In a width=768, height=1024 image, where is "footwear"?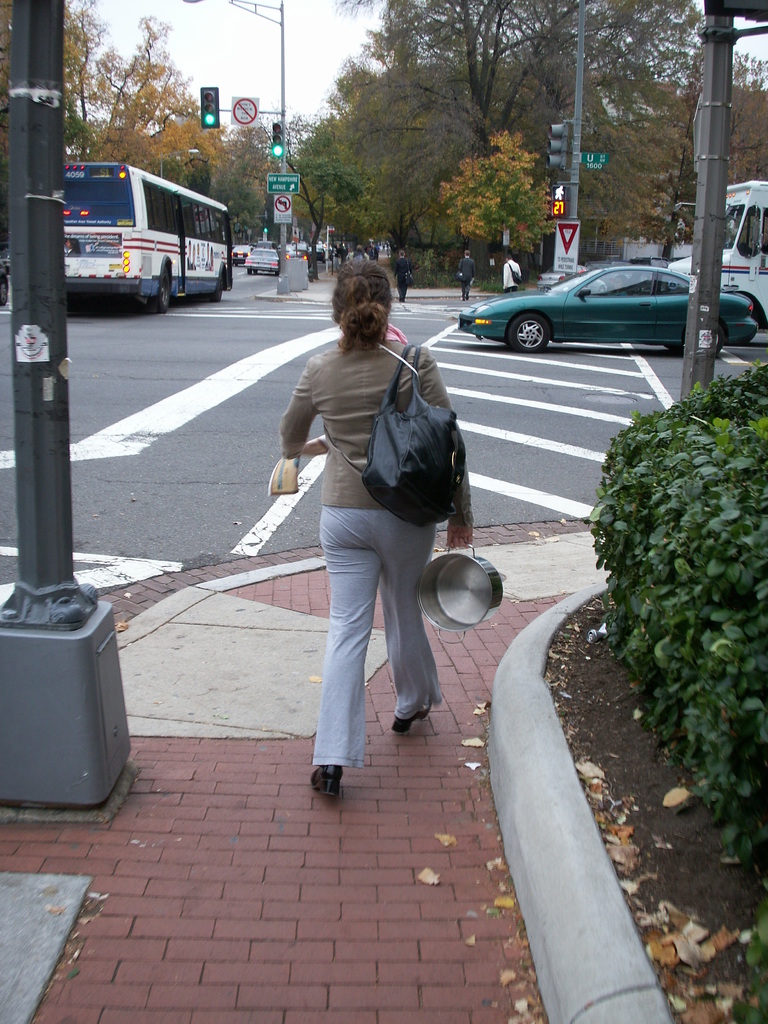
<bbox>393, 700, 435, 735</bbox>.
